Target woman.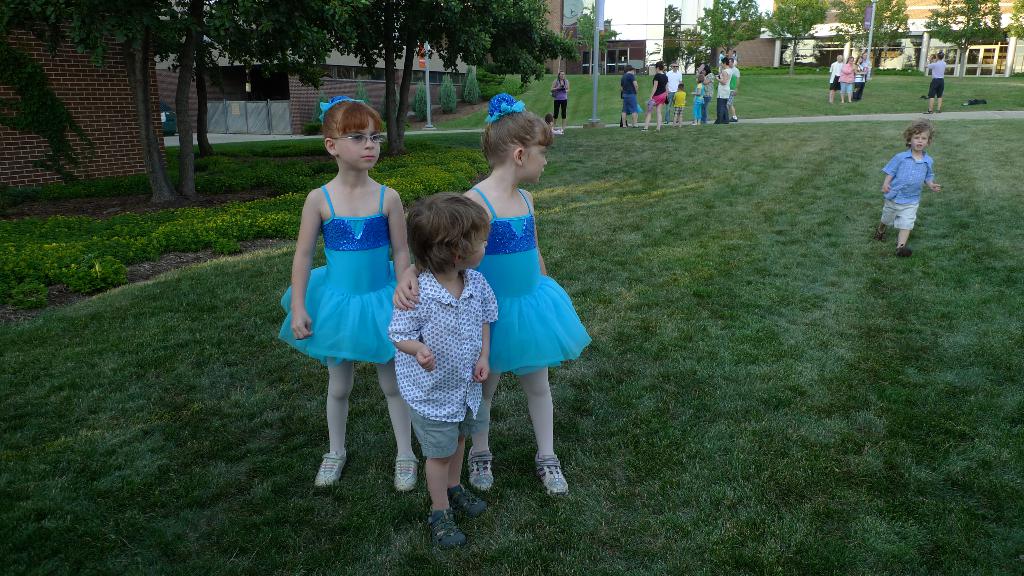
Target region: [550, 70, 570, 131].
